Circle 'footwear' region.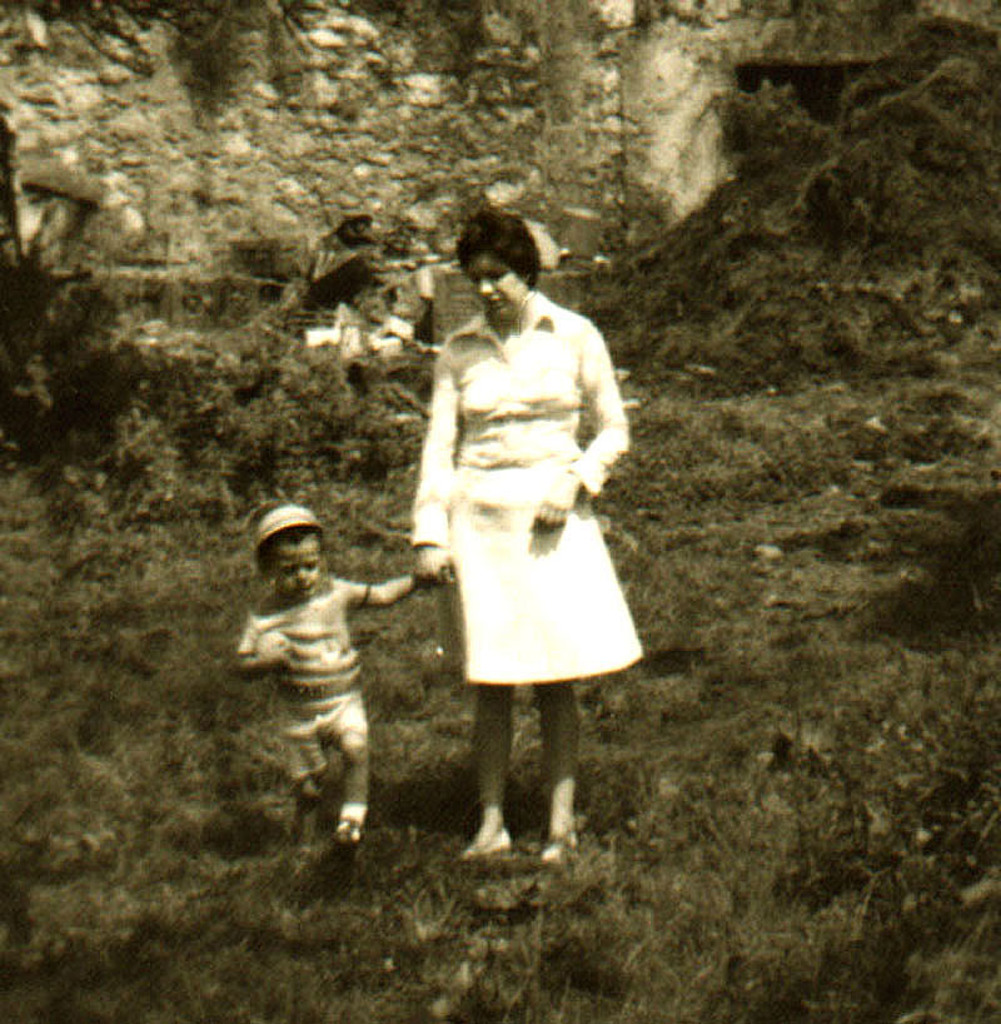
Region: box(536, 821, 586, 865).
